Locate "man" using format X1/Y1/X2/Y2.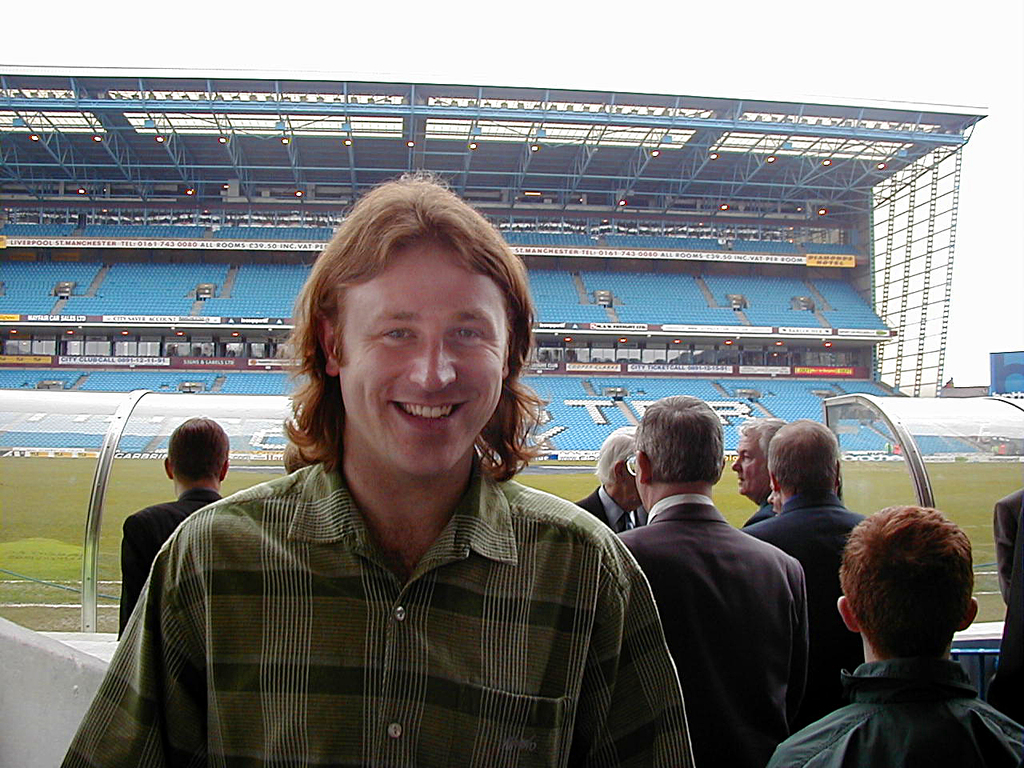
738/418/868/720.
